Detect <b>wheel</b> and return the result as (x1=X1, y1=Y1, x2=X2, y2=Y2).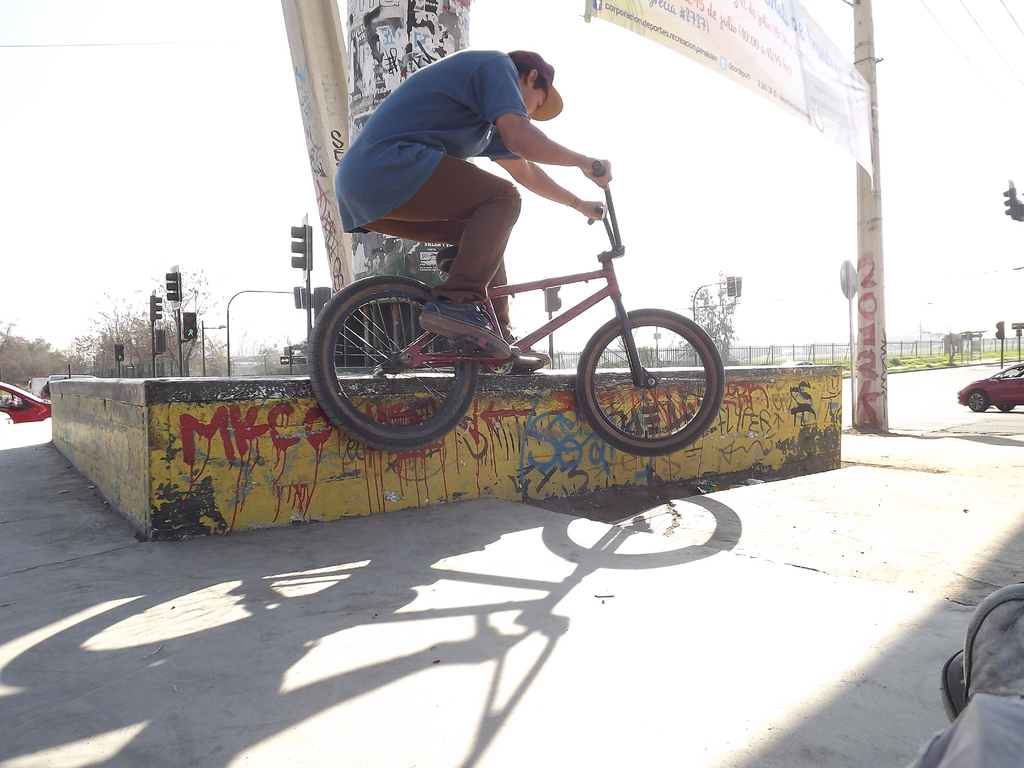
(x1=312, y1=276, x2=476, y2=441).
